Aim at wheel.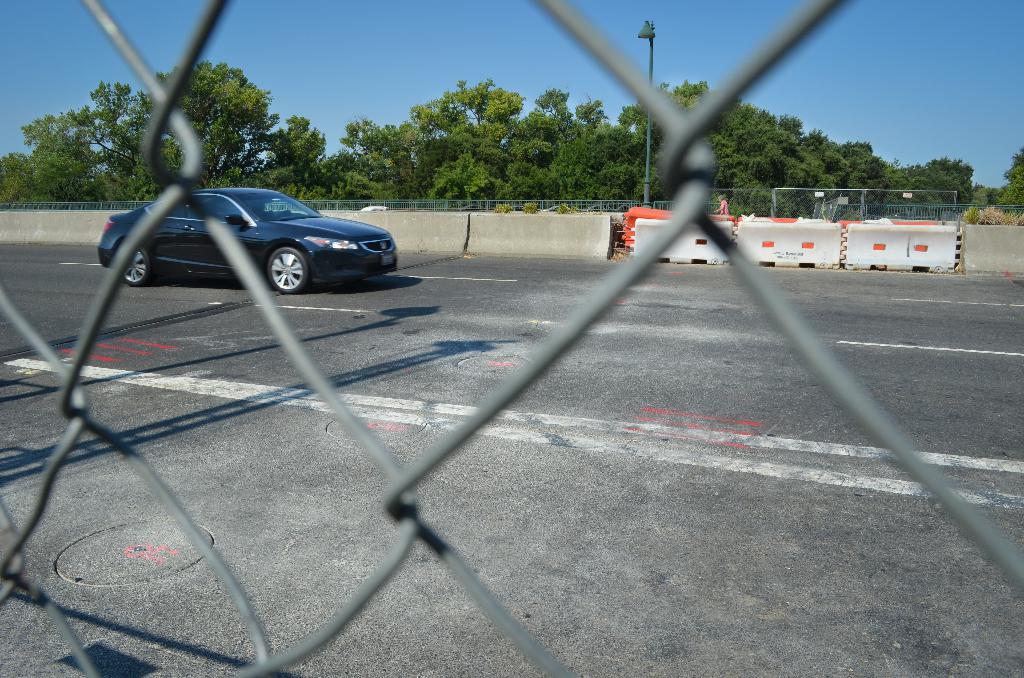
Aimed at {"left": 278, "top": 207, "right": 290, "bottom": 220}.
